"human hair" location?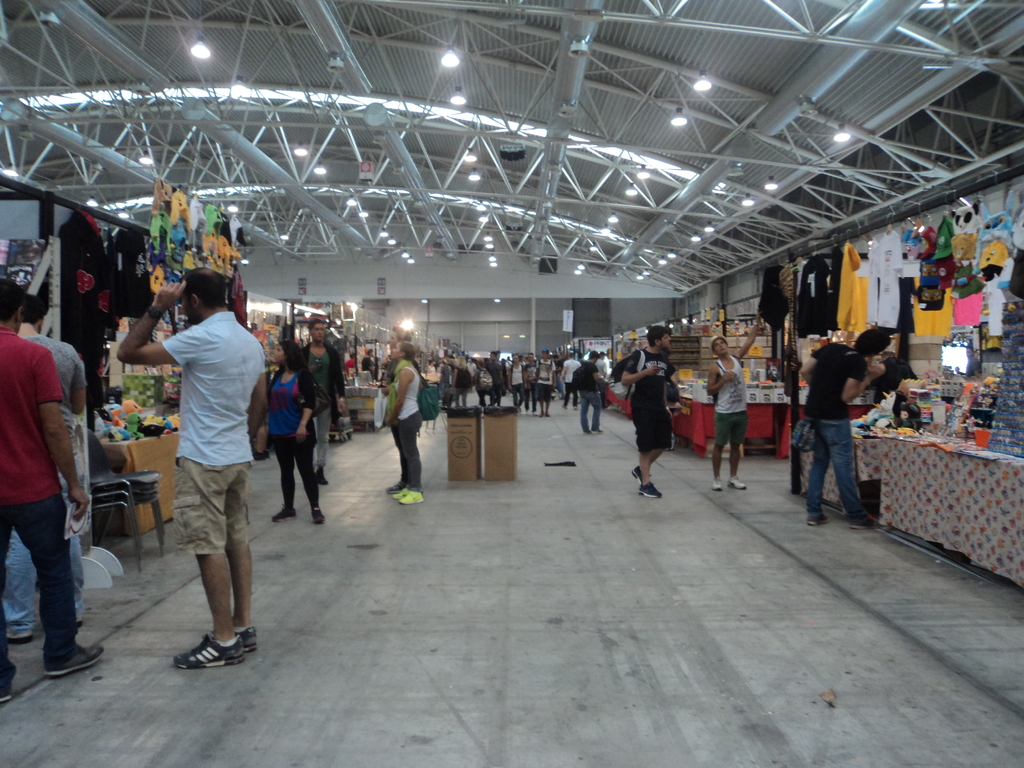
[x1=902, y1=405, x2=922, y2=419]
